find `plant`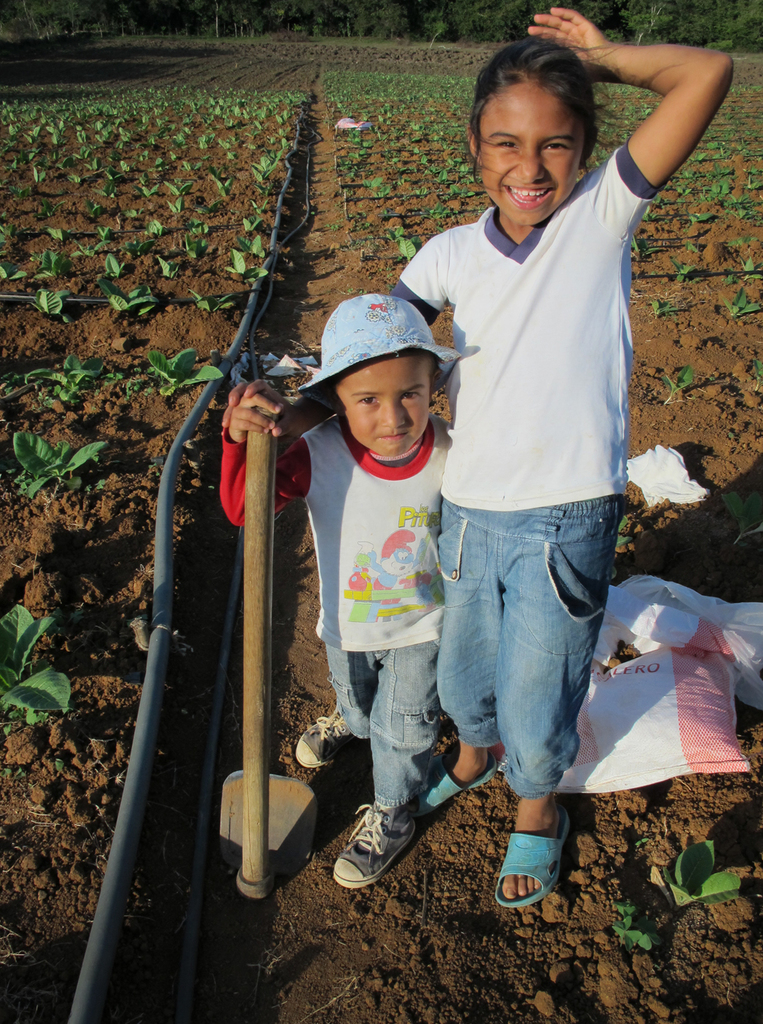
left=37, top=283, right=69, bottom=322
